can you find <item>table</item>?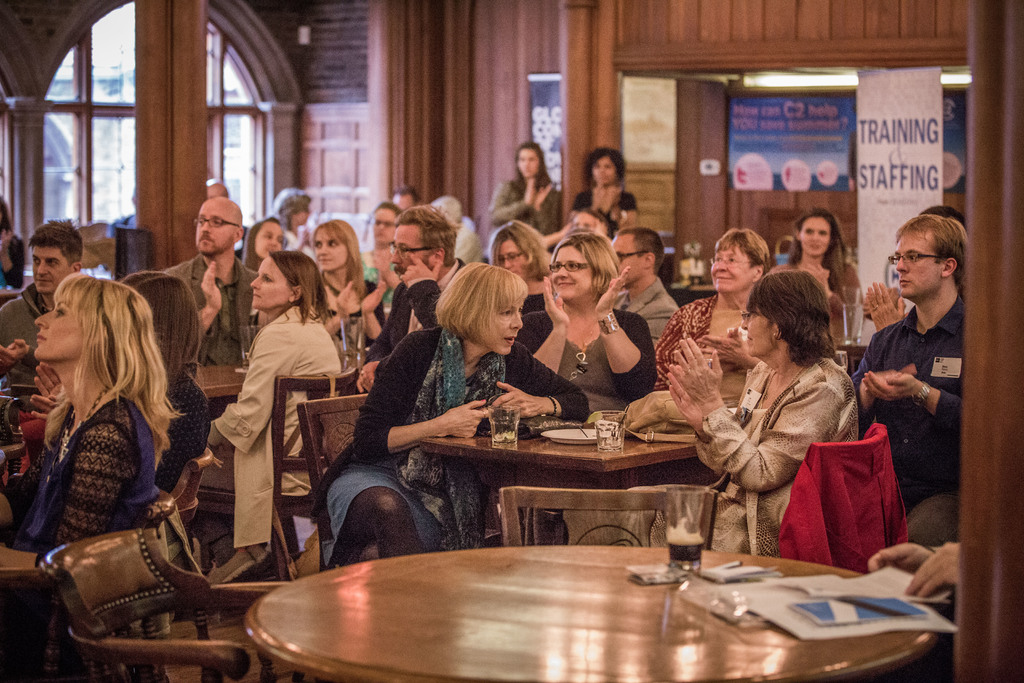
Yes, bounding box: (left=236, top=542, right=954, bottom=682).
